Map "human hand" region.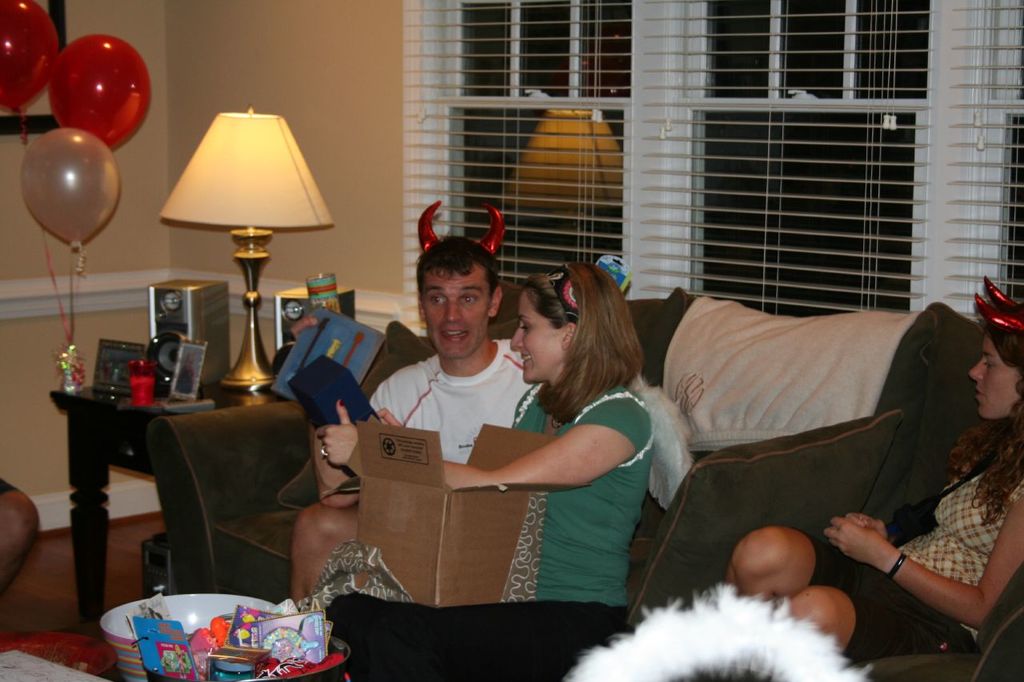
Mapped to (left=820, top=515, right=895, bottom=568).
